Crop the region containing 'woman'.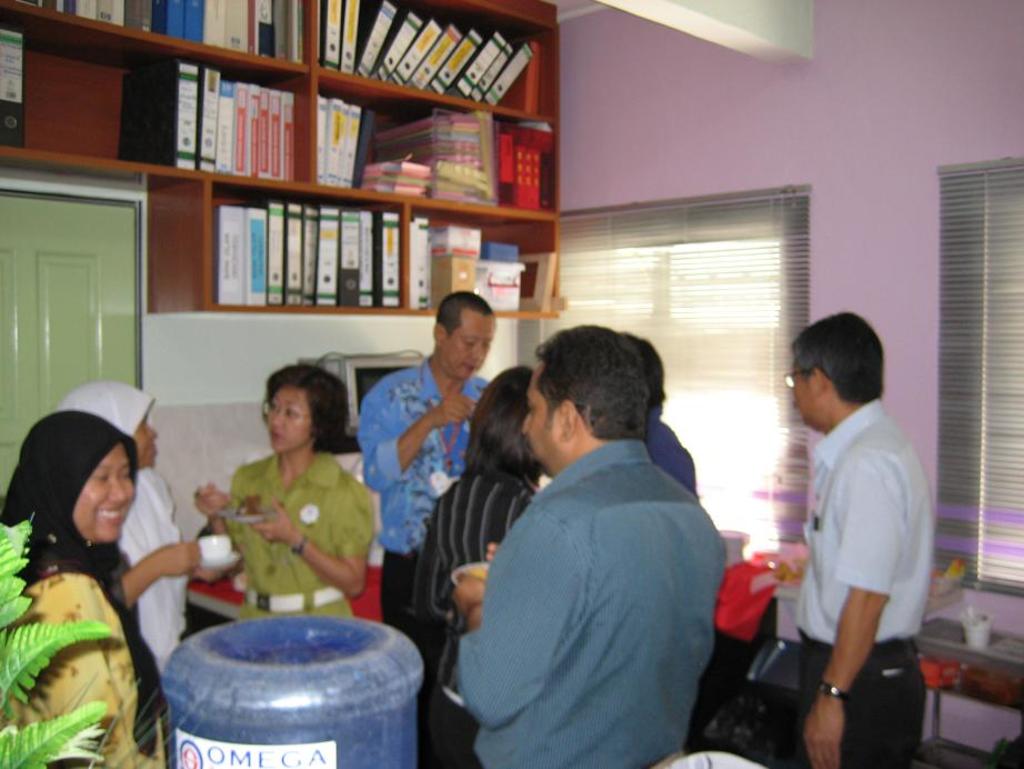
Crop region: (x1=0, y1=384, x2=190, y2=755).
